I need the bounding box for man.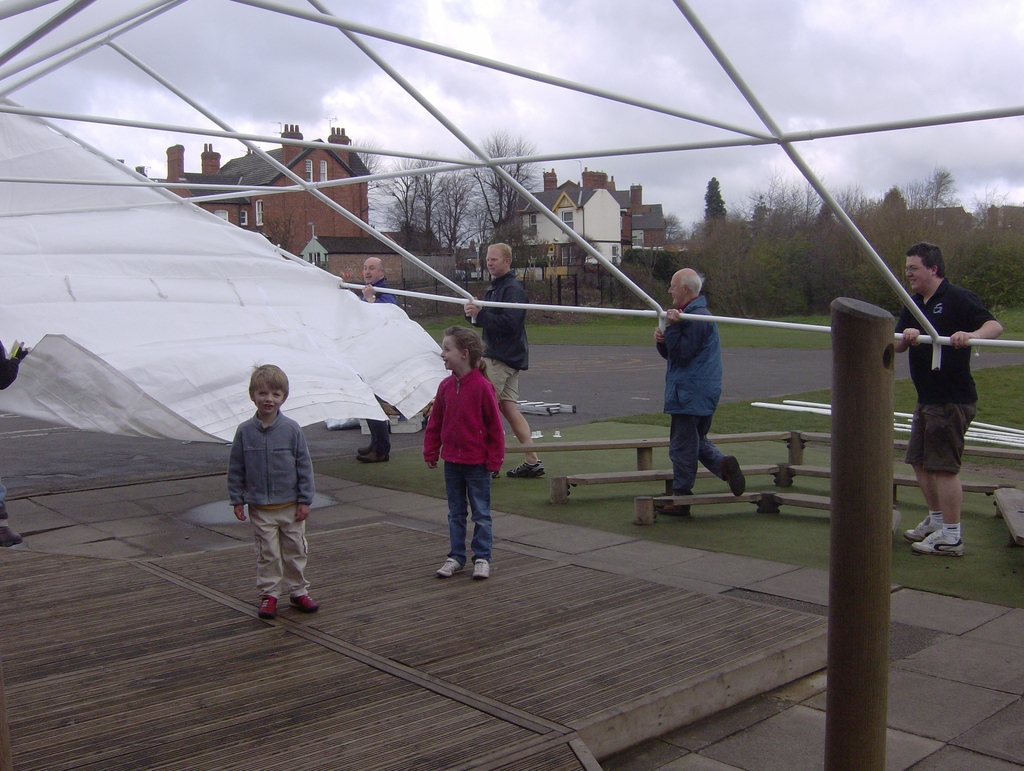
Here it is: BBox(652, 267, 746, 518).
